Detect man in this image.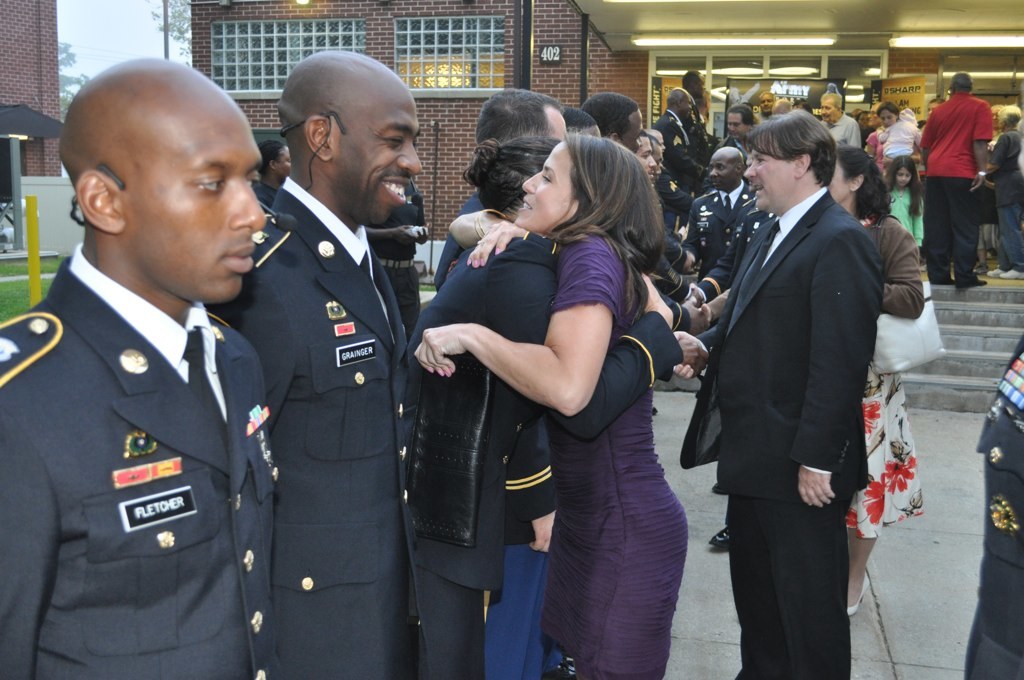
Detection: pyautogui.locateOnScreen(631, 130, 682, 201).
